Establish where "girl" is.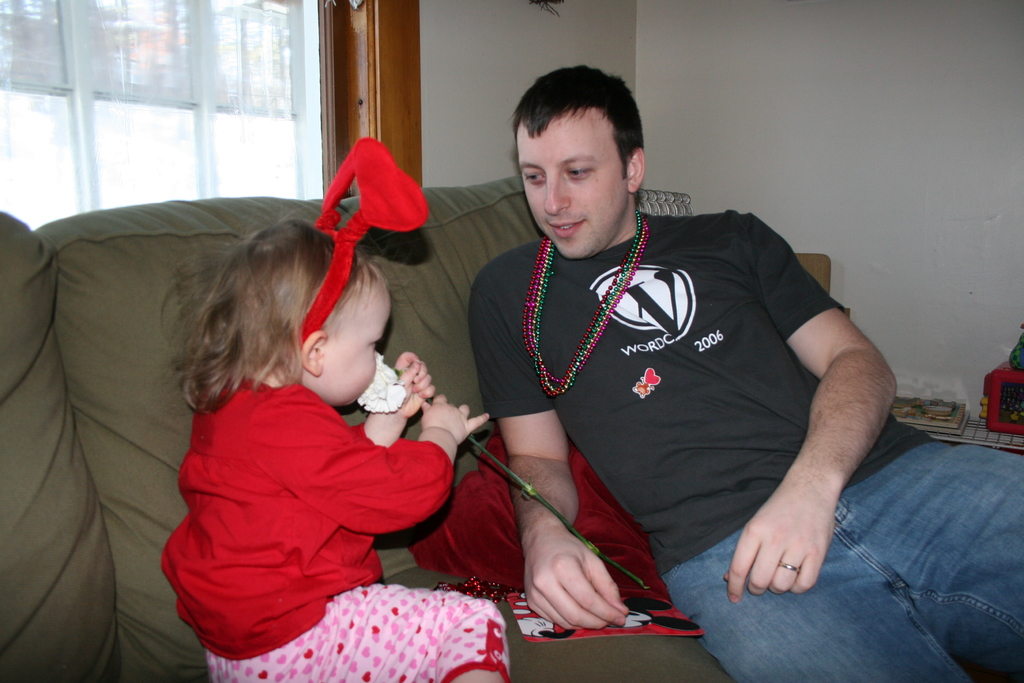
Established at bbox(156, 129, 519, 682).
